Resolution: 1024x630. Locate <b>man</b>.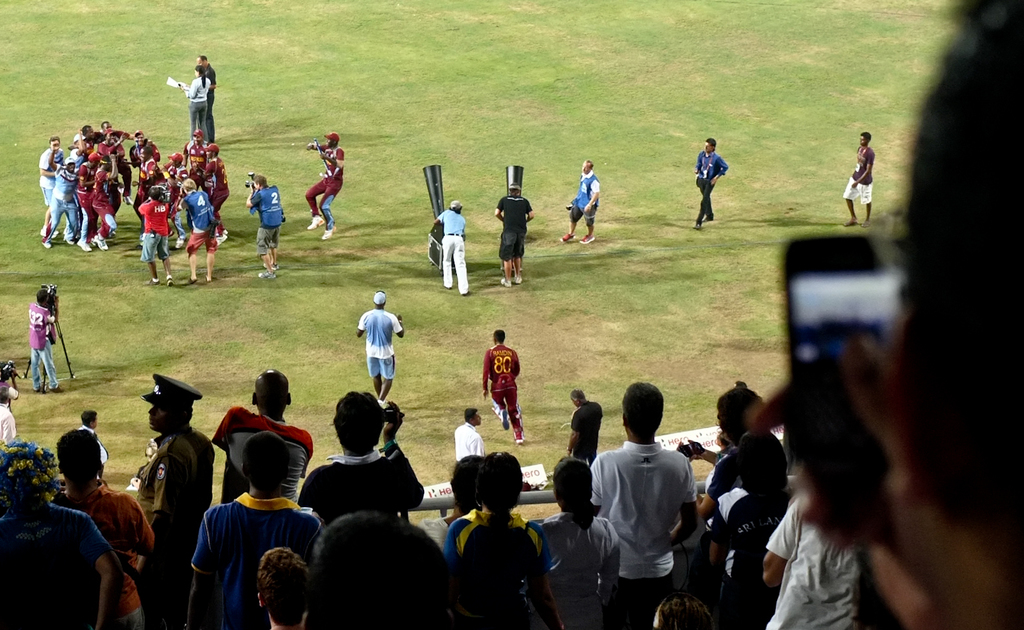
(445,417,483,461).
